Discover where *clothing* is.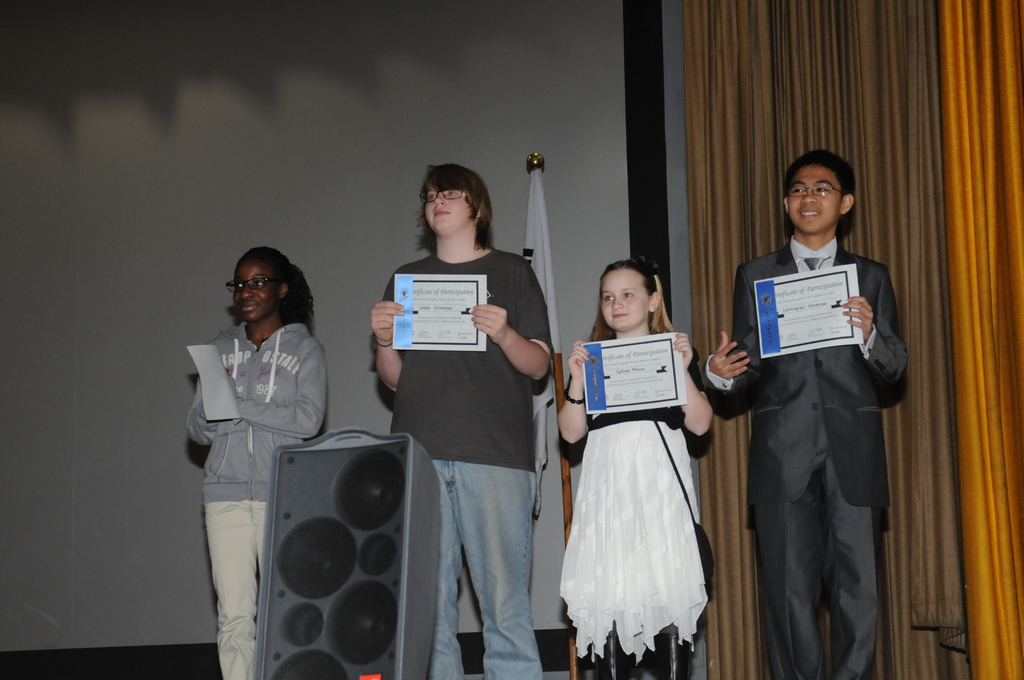
Discovered at <bbox>381, 235, 552, 679</bbox>.
